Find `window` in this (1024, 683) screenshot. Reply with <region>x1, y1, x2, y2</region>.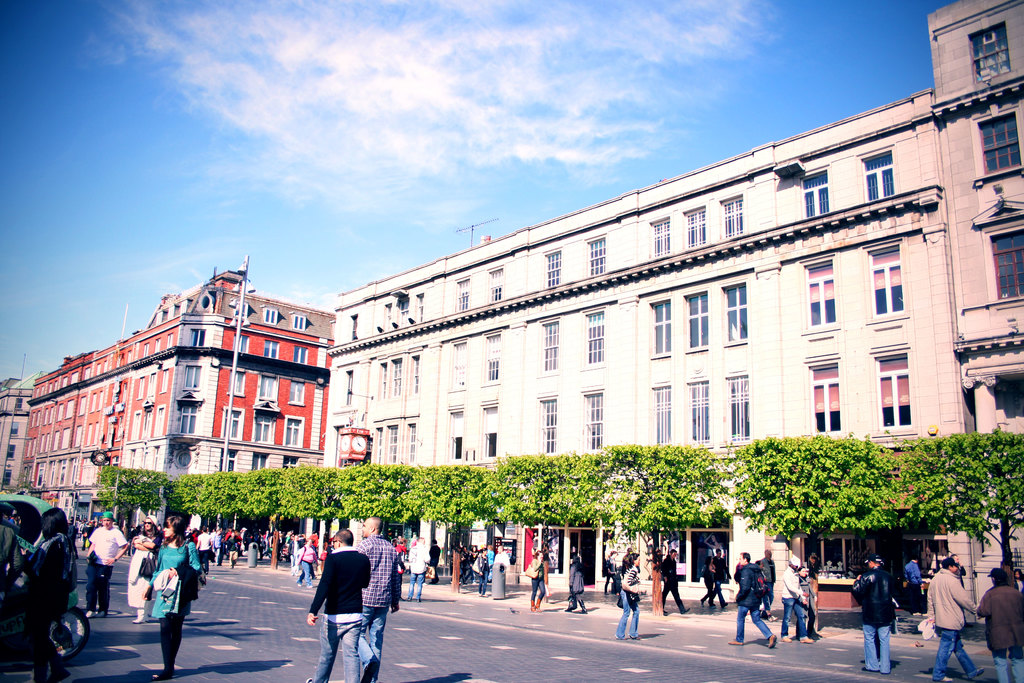
<region>489, 268, 503, 299</region>.
